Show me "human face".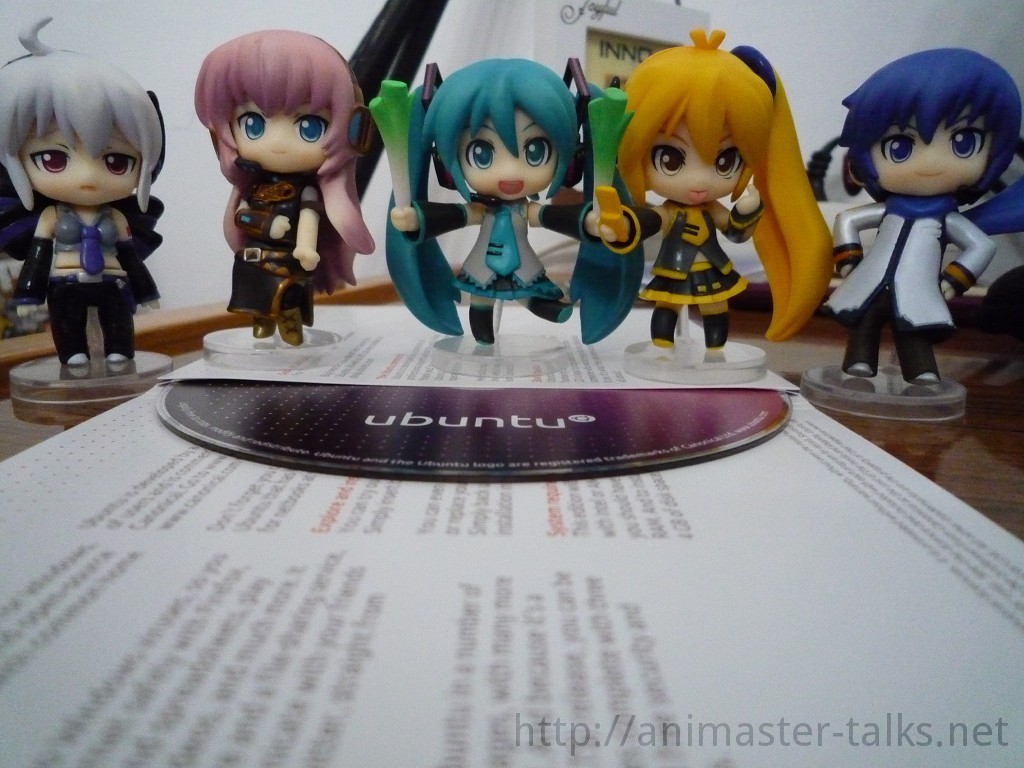
"human face" is here: crop(228, 98, 325, 171).
